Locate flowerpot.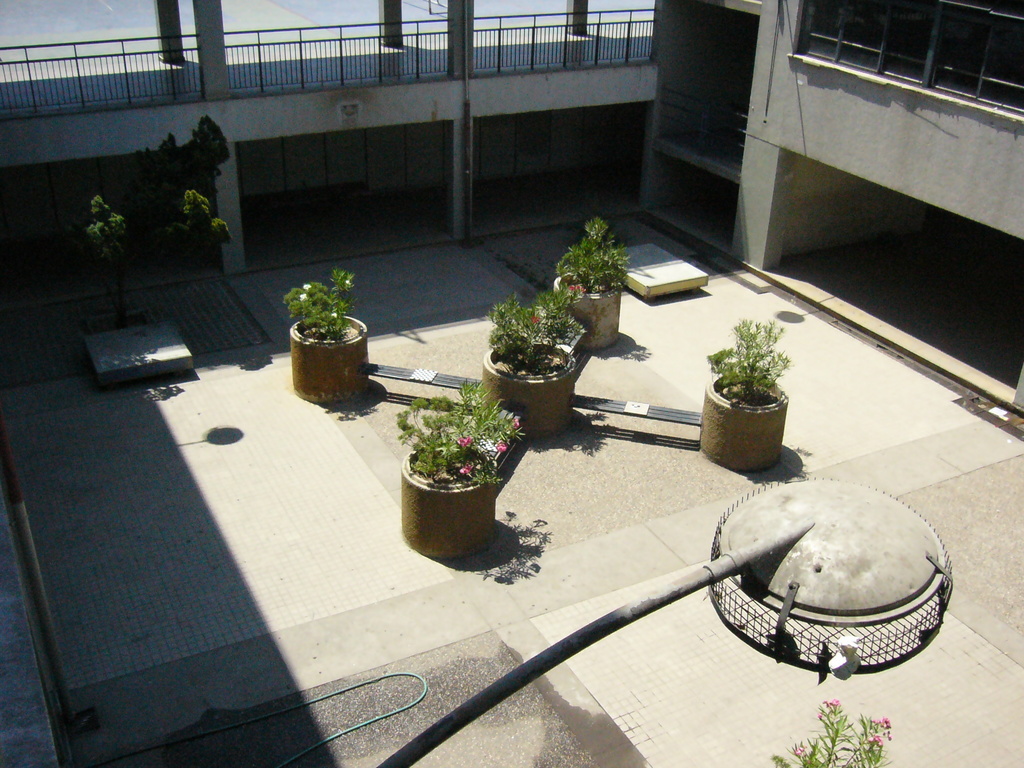
Bounding box: locate(694, 372, 788, 475).
